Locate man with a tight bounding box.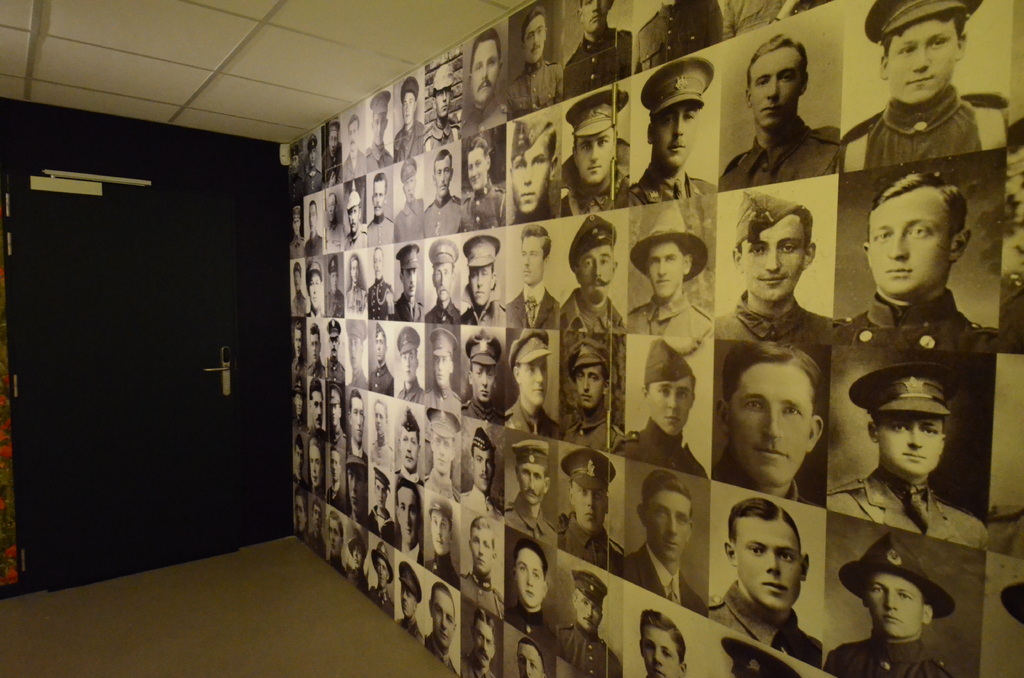
[left=303, top=138, right=326, bottom=194].
